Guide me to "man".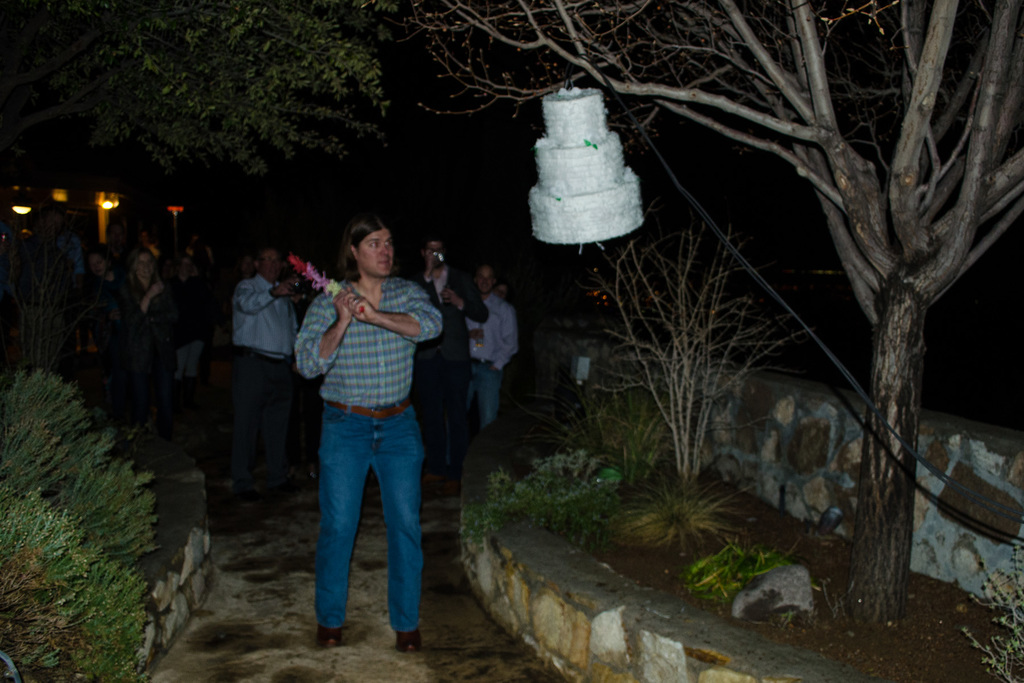
Guidance: left=463, top=264, right=518, bottom=432.
